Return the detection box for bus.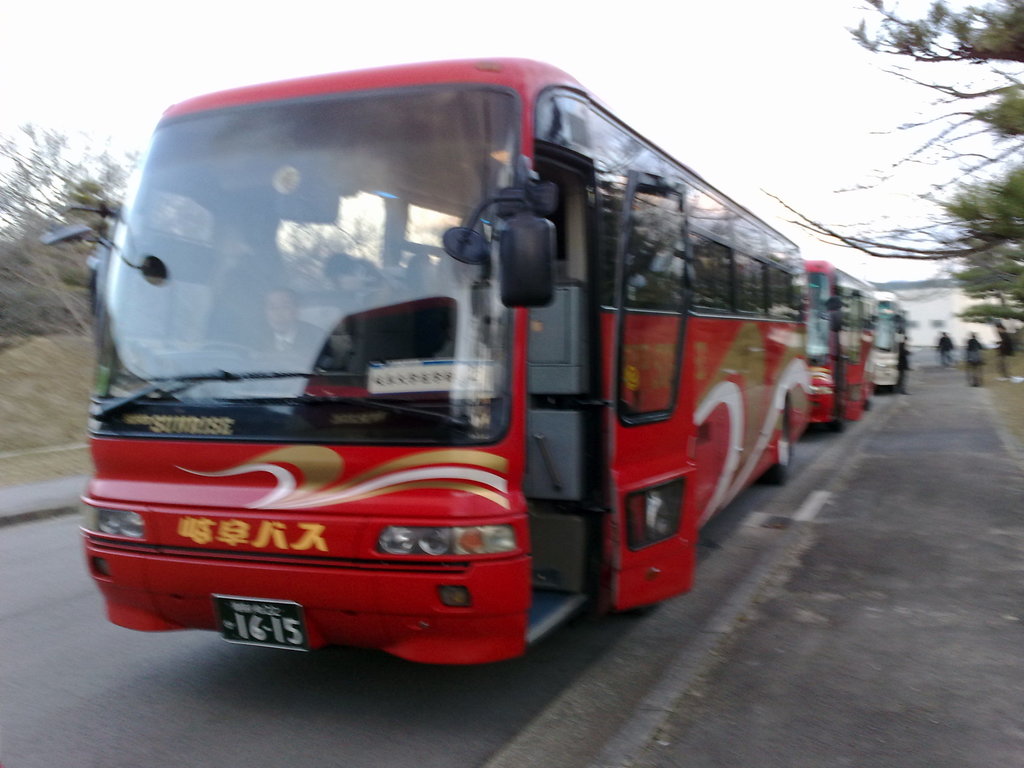
l=34, t=51, r=816, b=661.
